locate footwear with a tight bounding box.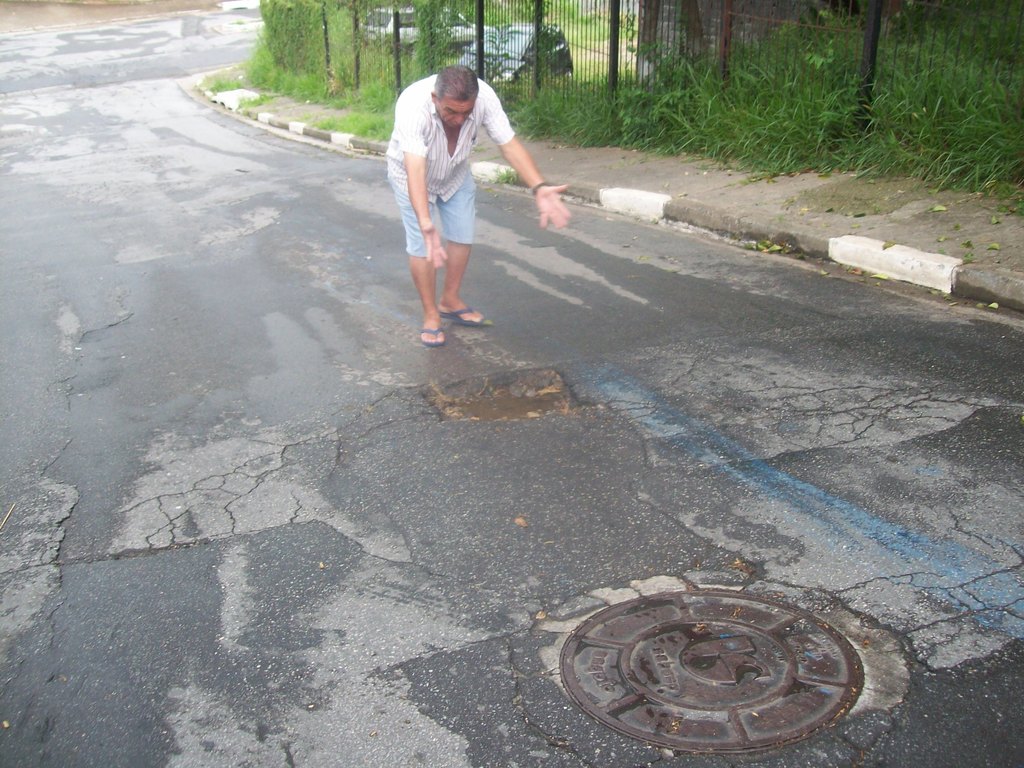
(left=420, top=321, right=448, bottom=346).
